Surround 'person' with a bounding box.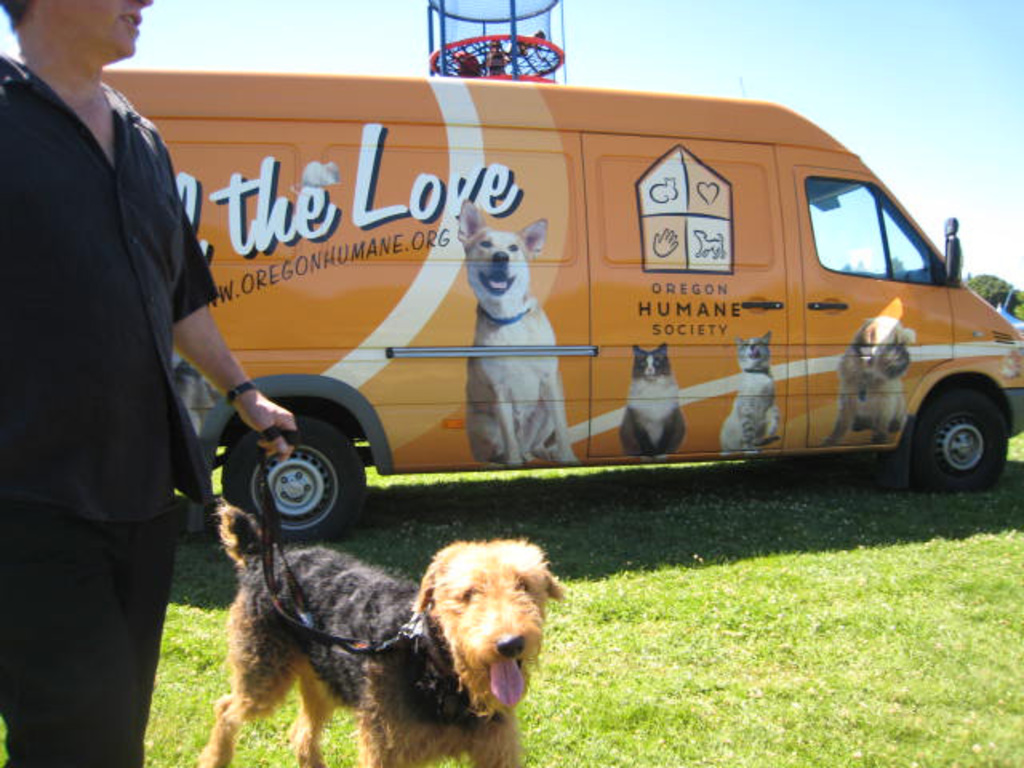
box(11, 0, 229, 765).
